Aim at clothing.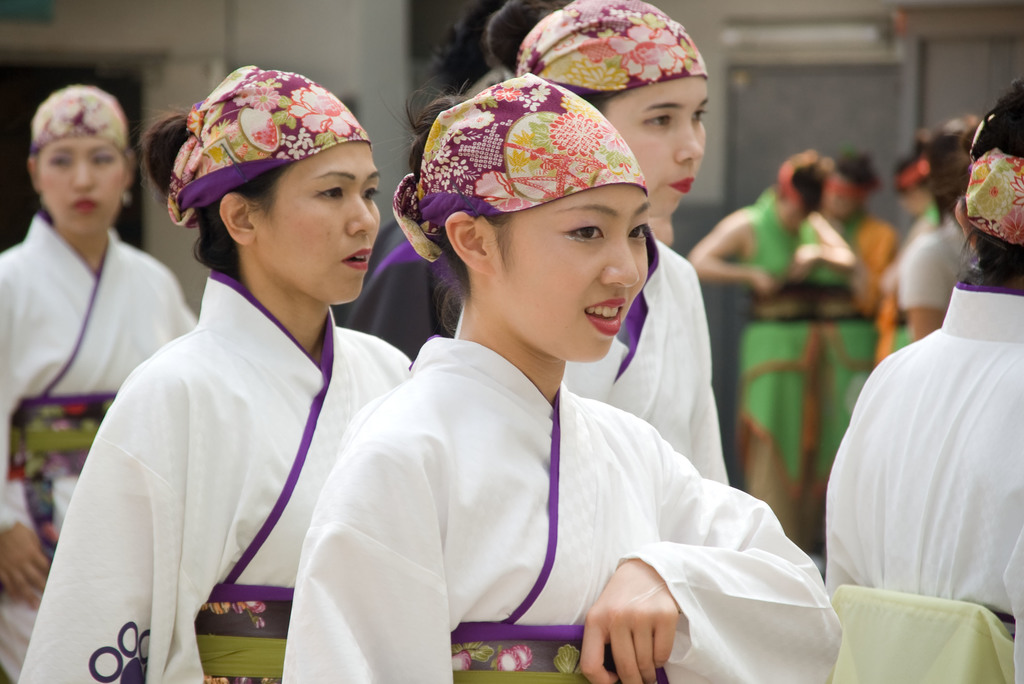
Aimed at bbox=(17, 57, 417, 683).
